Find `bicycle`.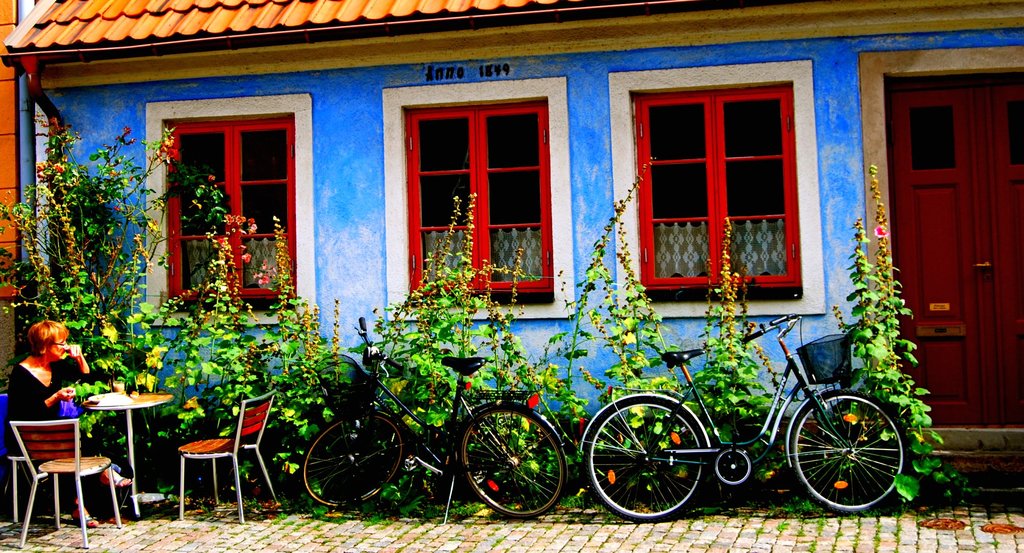
locate(567, 300, 908, 519).
